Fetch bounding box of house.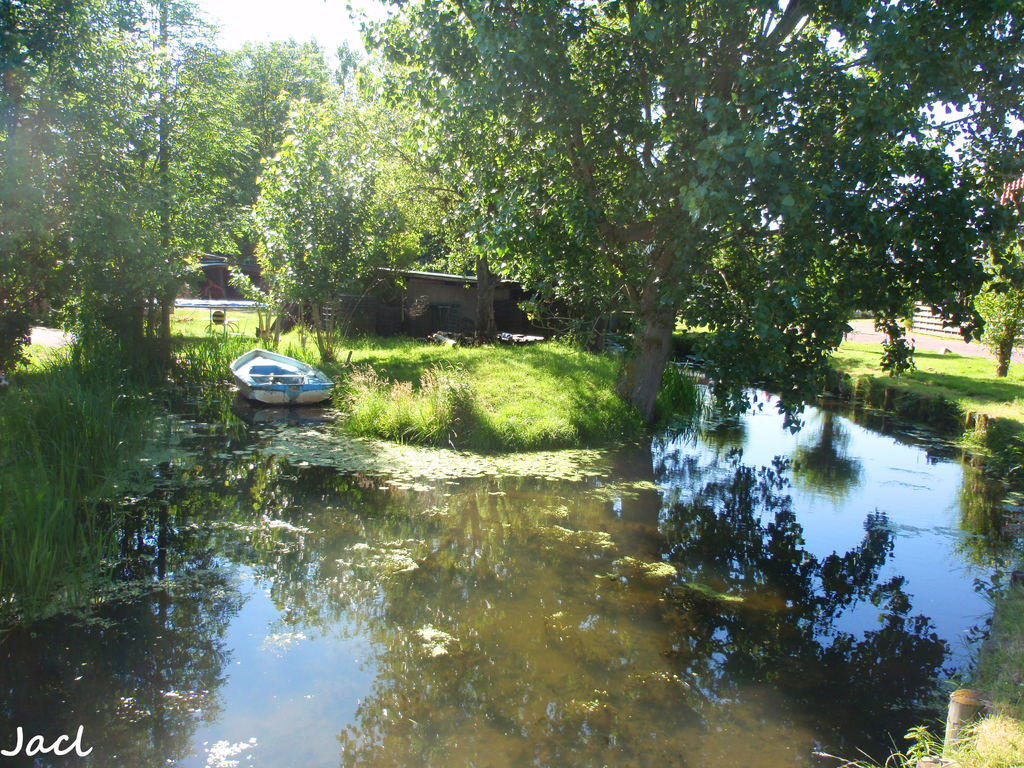
Bbox: box(360, 262, 520, 340).
